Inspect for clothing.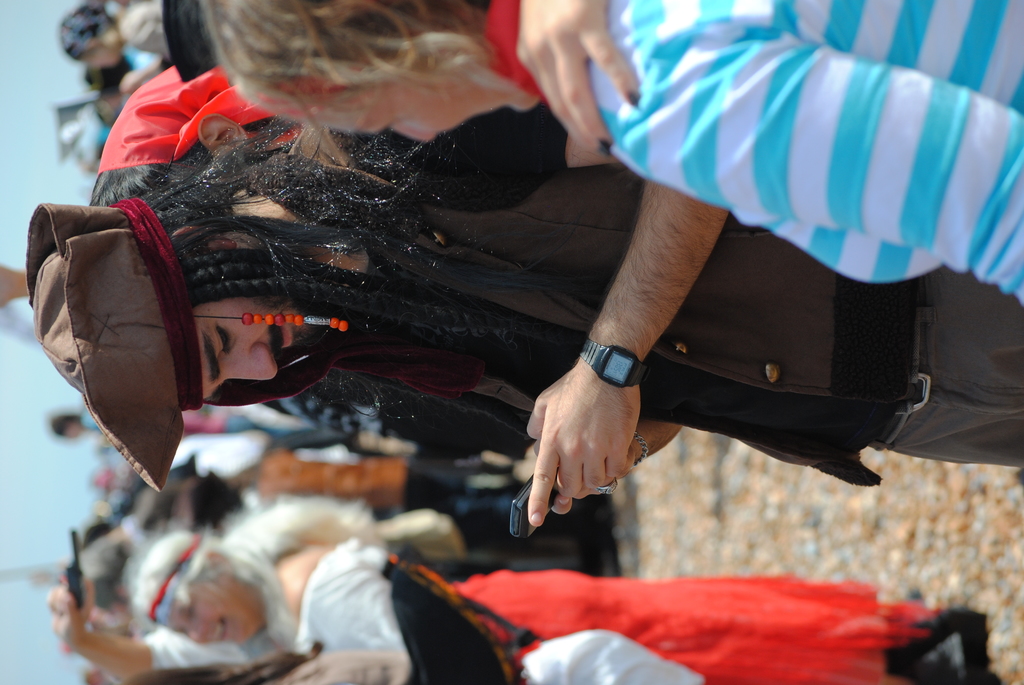
Inspection: [left=118, top=0, right=171, bottom=57].
